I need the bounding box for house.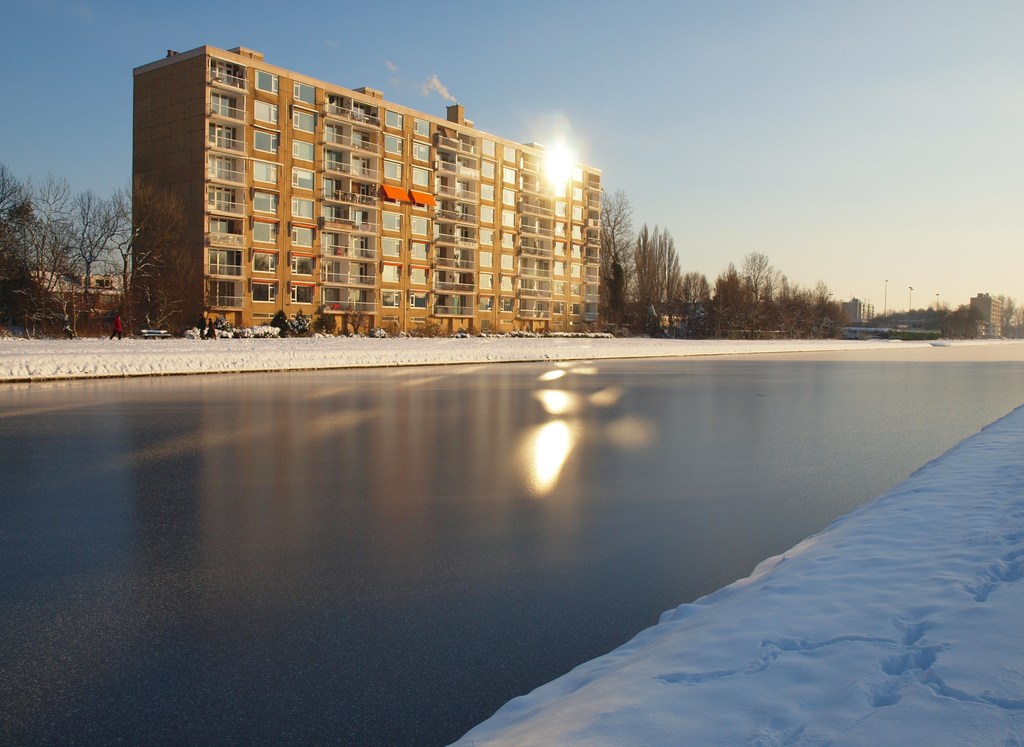
Here it is: {"left": 831, "top": 293, "right": 879, "bottom": 328}.
